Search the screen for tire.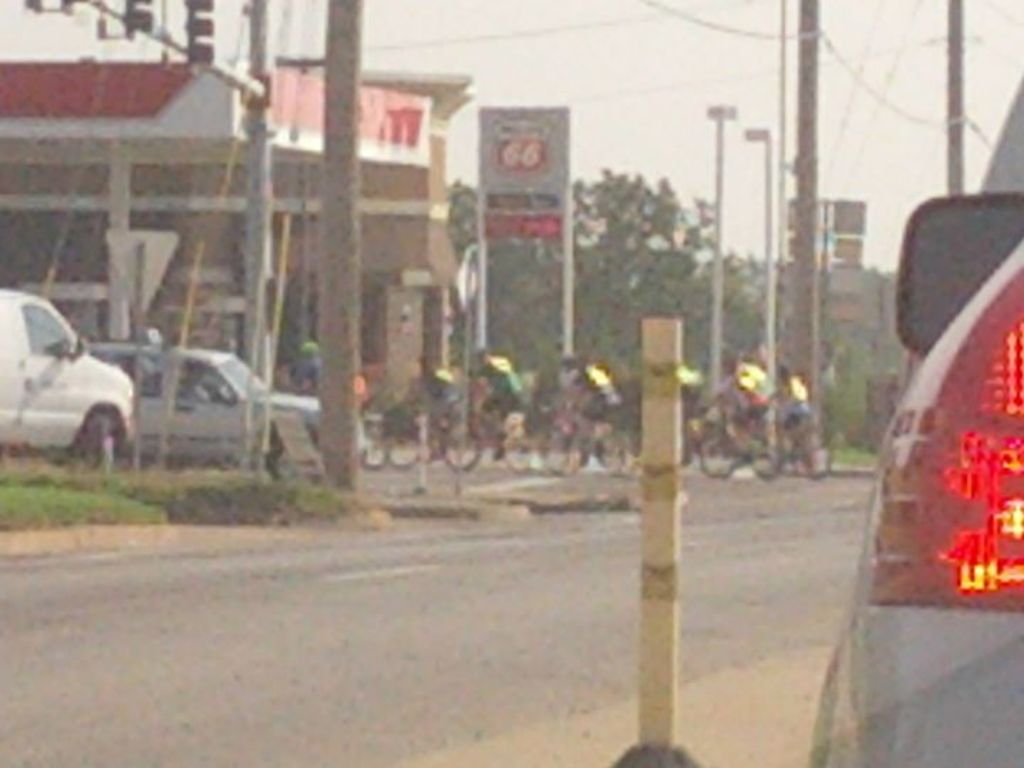
Found at 501:425:533:478.
